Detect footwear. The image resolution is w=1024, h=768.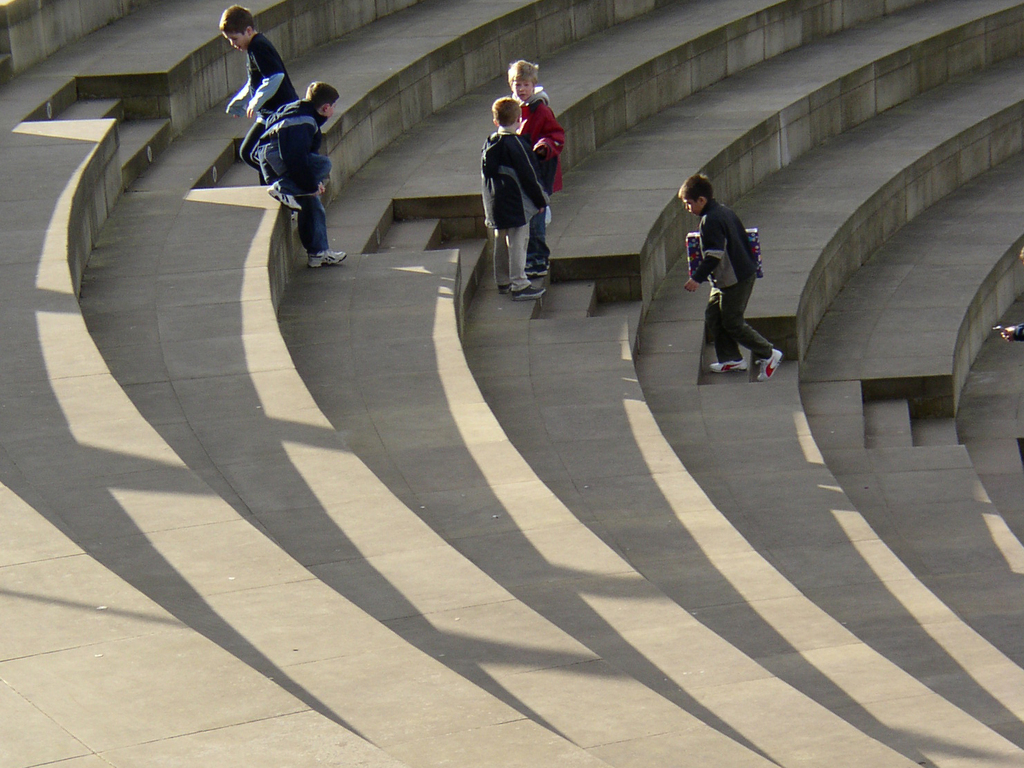
left=308, top=248, right=347, bottom=270.
